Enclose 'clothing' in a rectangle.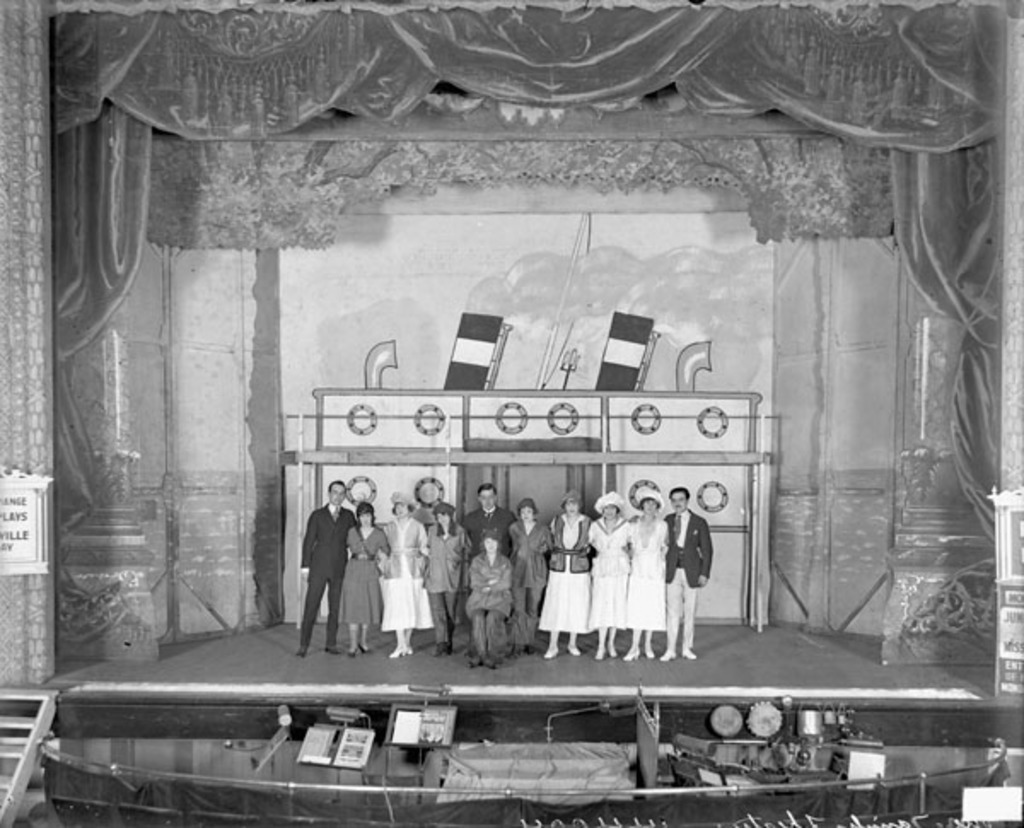
662 510 713 654.
